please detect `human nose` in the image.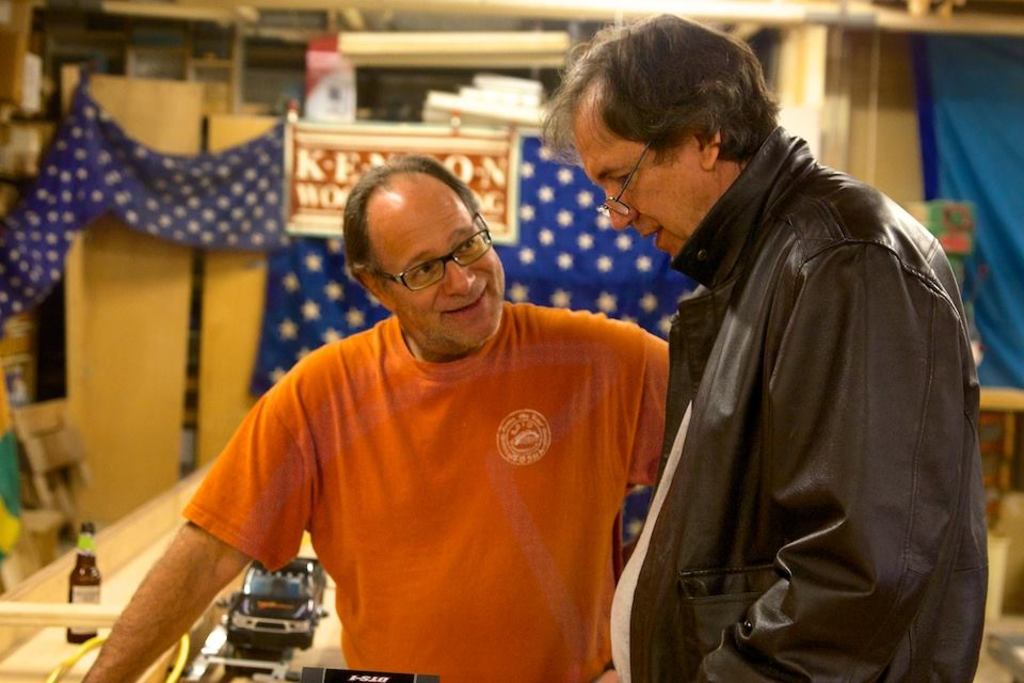
Rect(446, 255, 474, 297).
